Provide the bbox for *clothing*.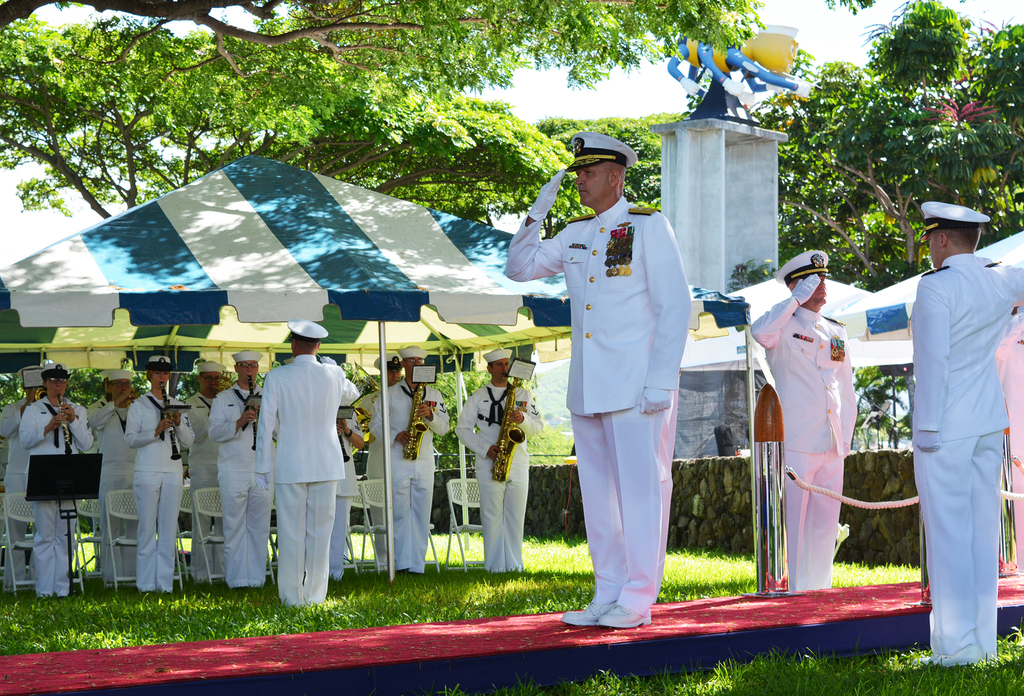
Rect(539, 163, 700, 611).
